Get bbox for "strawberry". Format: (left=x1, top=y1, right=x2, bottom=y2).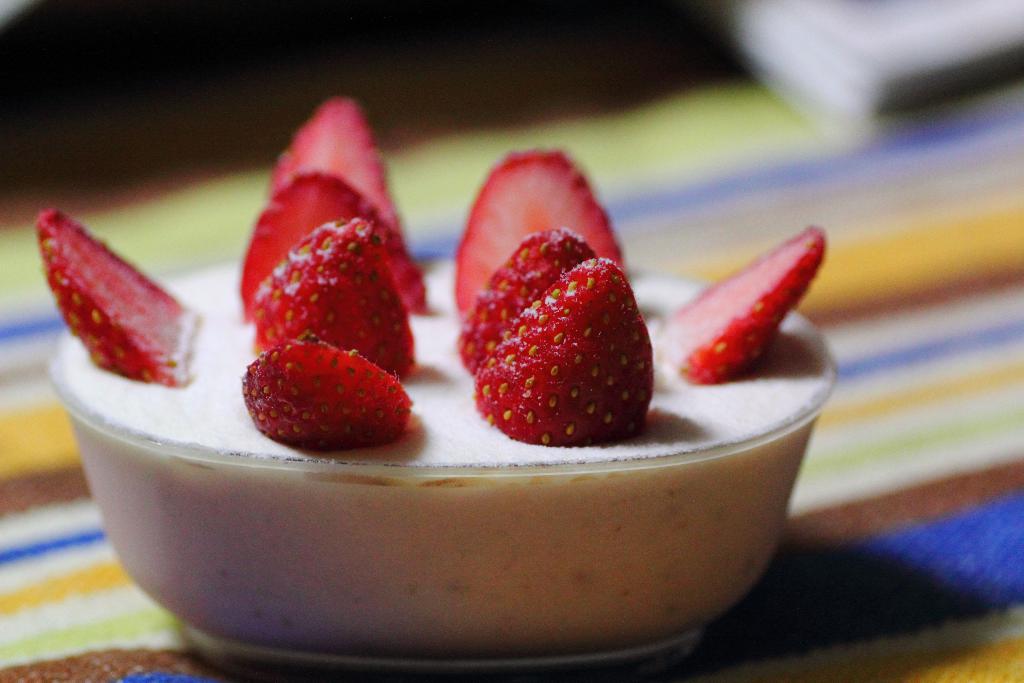
(left=37, top=209, right=183, bottom=386).
